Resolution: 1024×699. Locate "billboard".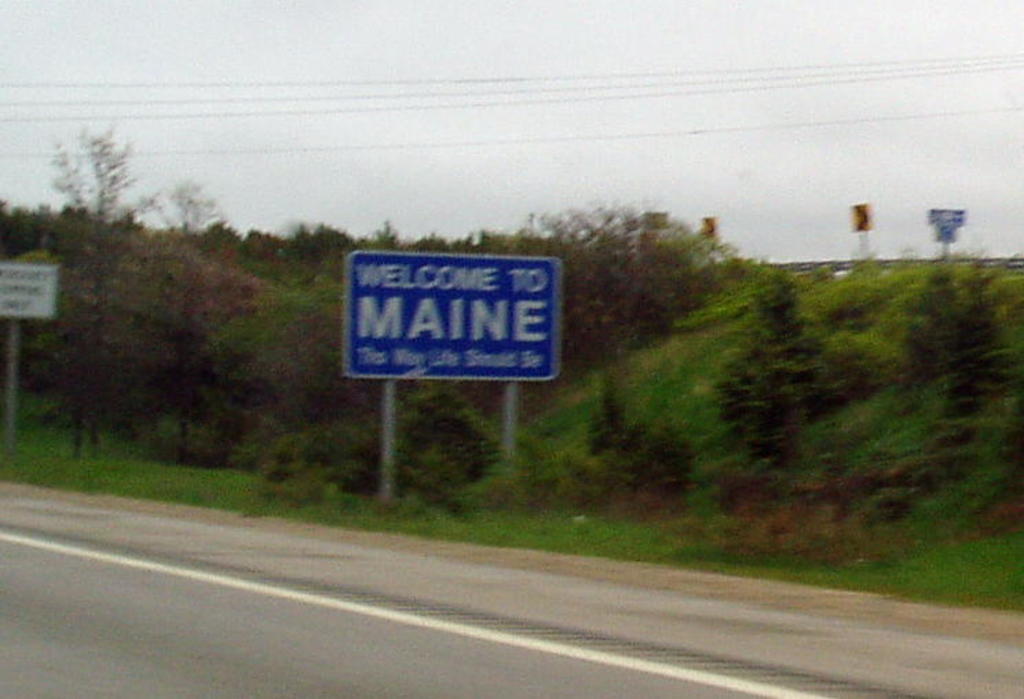
x1=0, y1=261, x2=56, y2=318.
